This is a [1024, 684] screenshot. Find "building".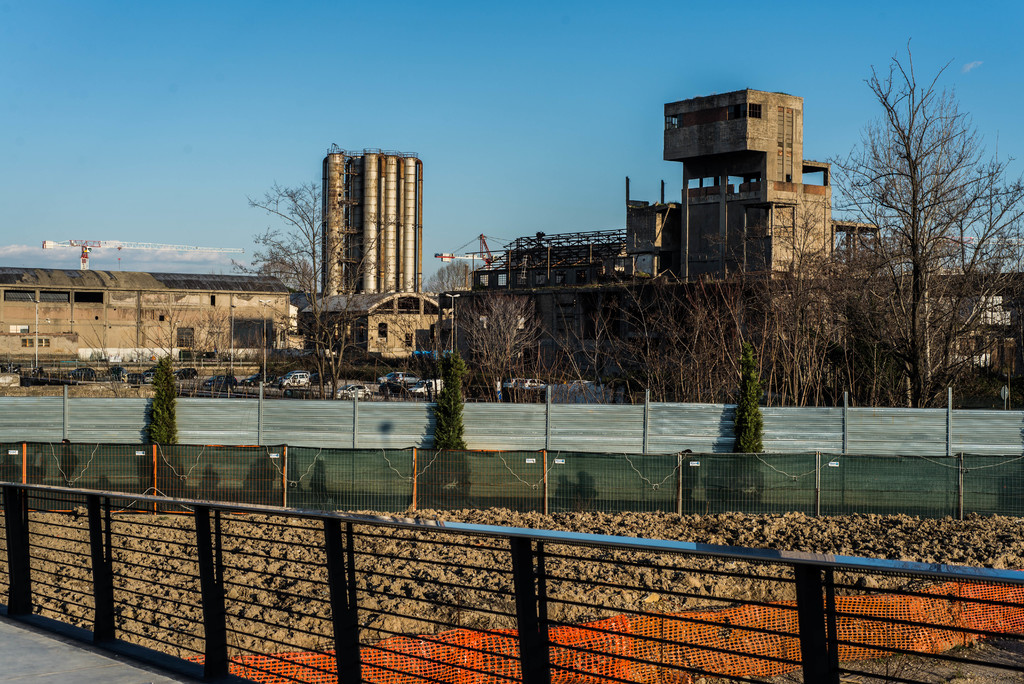
Bounding box: x1=661, y1=88, x2=879, y2=277.
